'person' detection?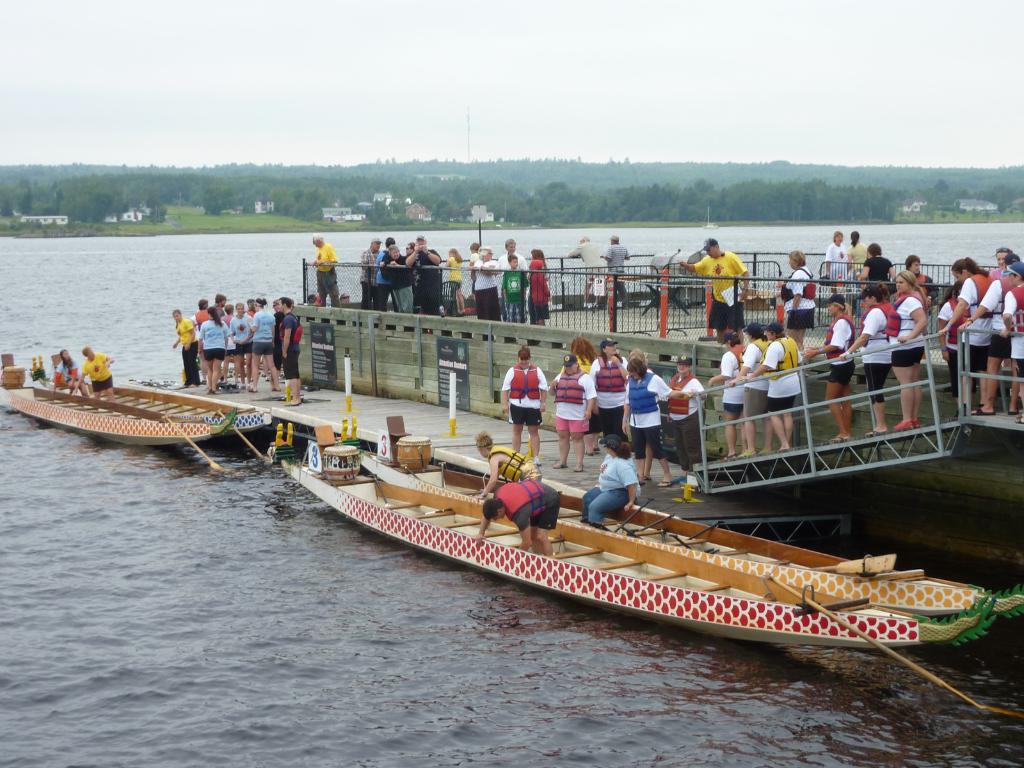
[left=300, top=227, right=349, bottom=311]
